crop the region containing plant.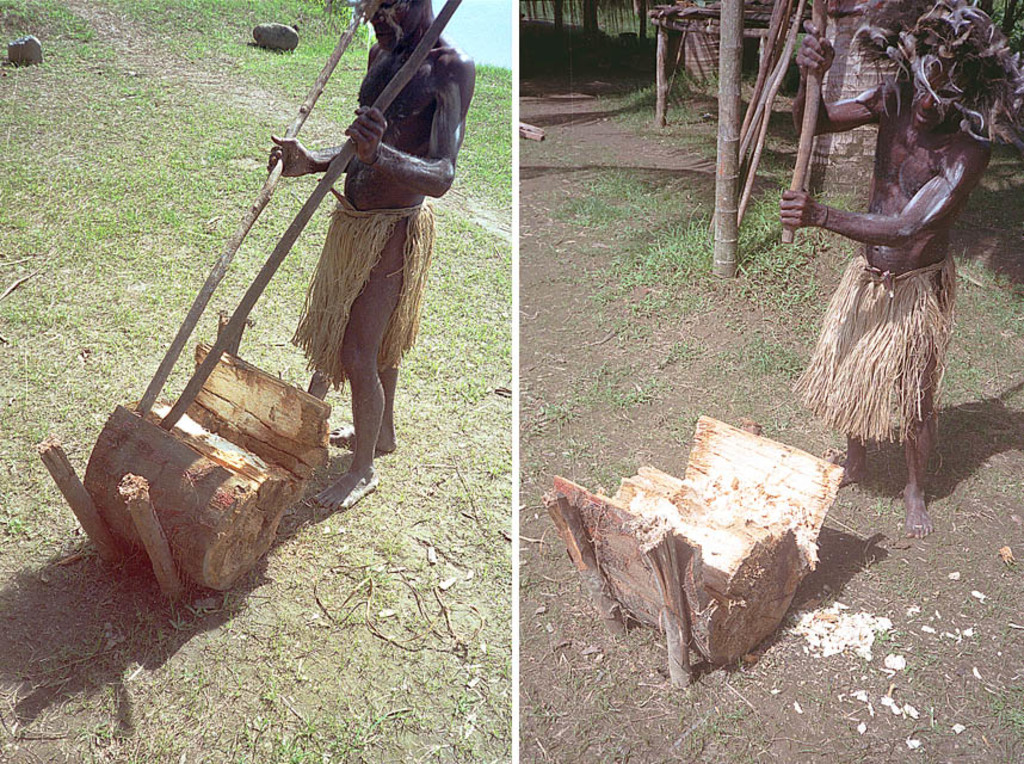
Crop region: crop(970, 150, 1023, 230).
